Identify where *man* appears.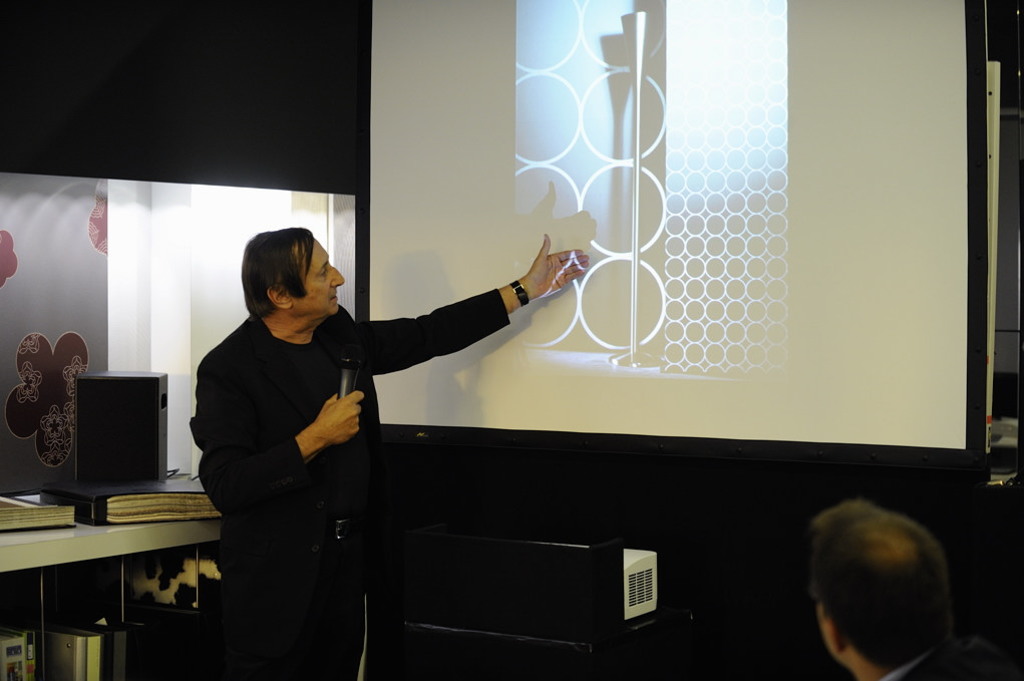
Appears at [left=164, top=213, right=580, bottom=660].
